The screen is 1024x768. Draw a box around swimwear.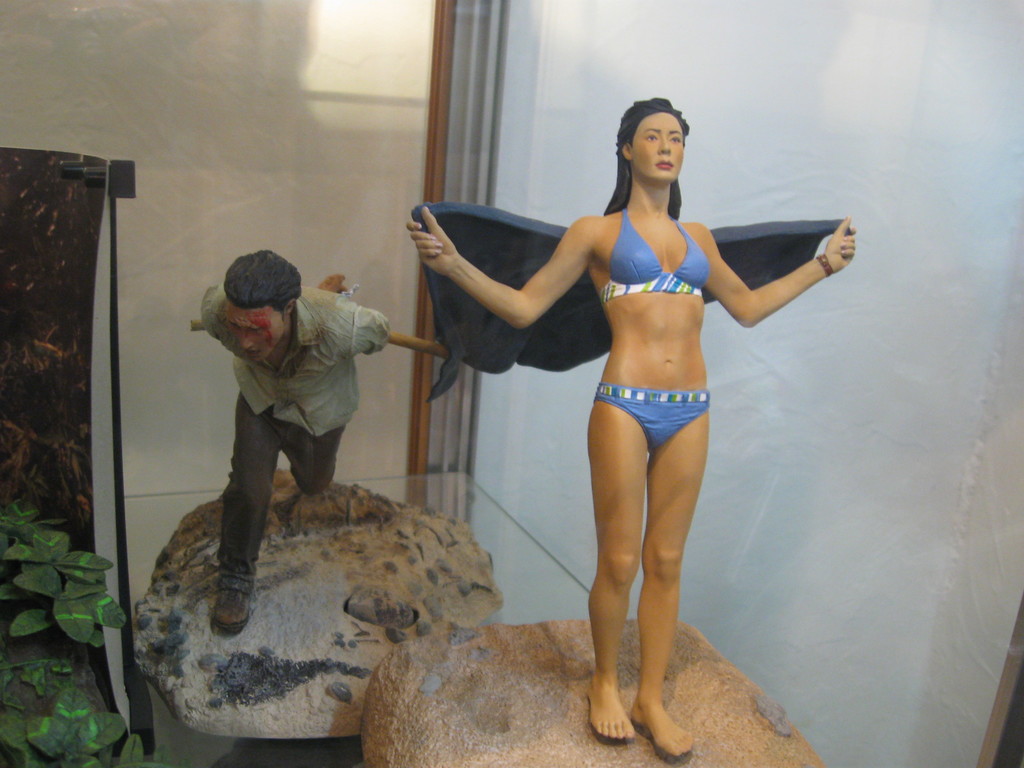
595,383,712,454.
